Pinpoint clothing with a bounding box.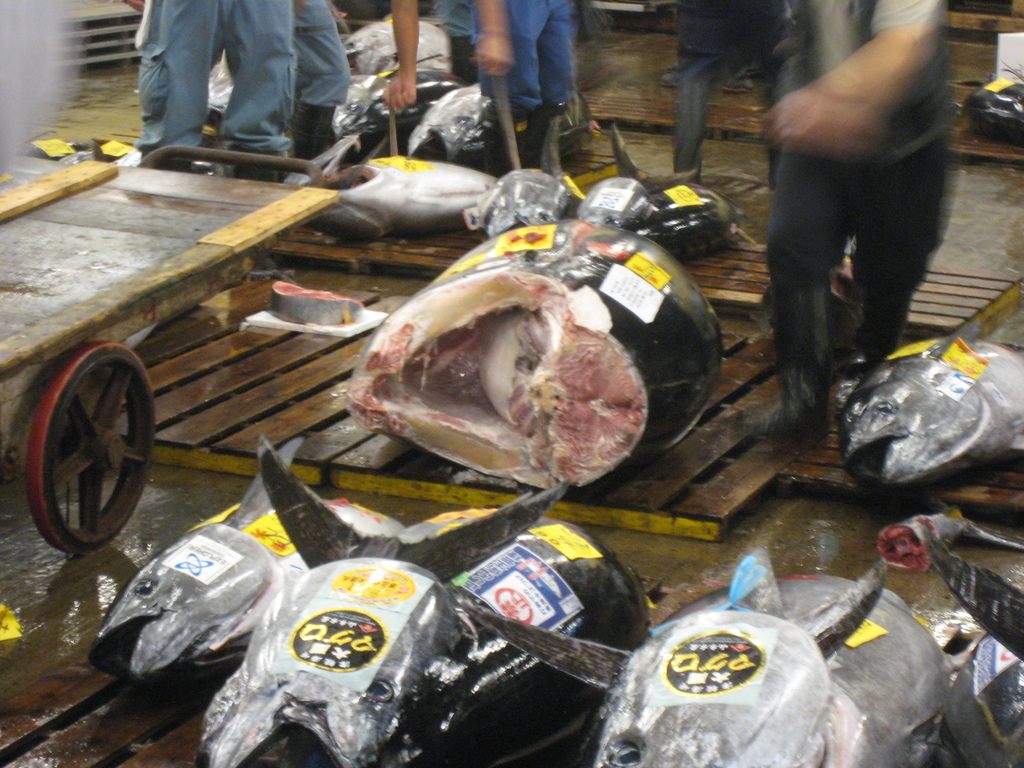
755,0,973,392.
